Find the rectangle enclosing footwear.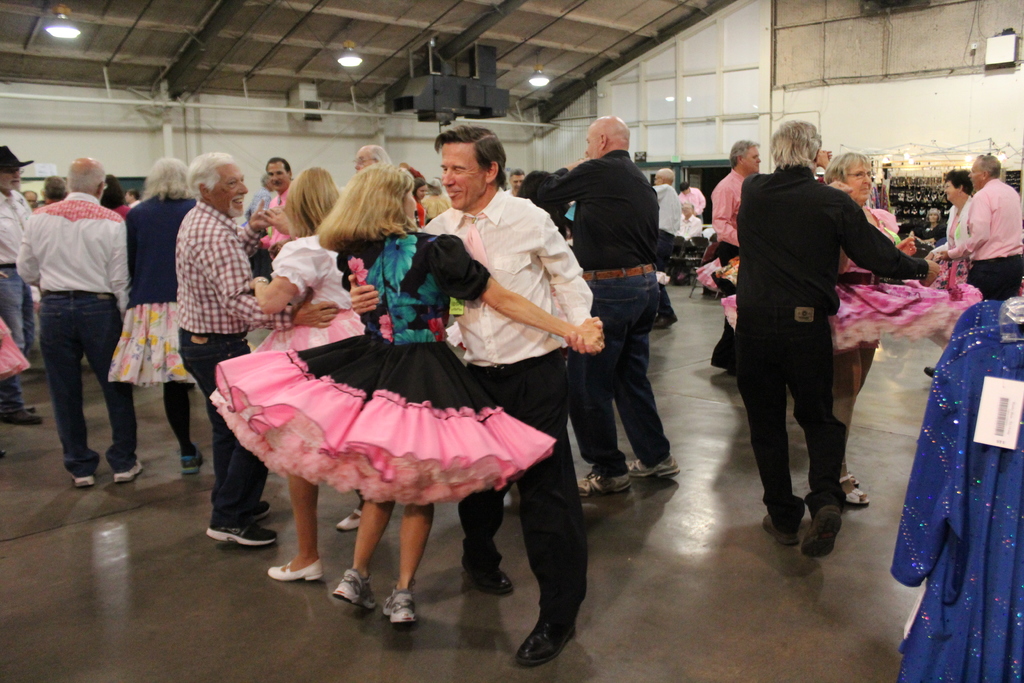
{"x1": 570, "y1": 472, "x2": 631, "y2": 498}.
